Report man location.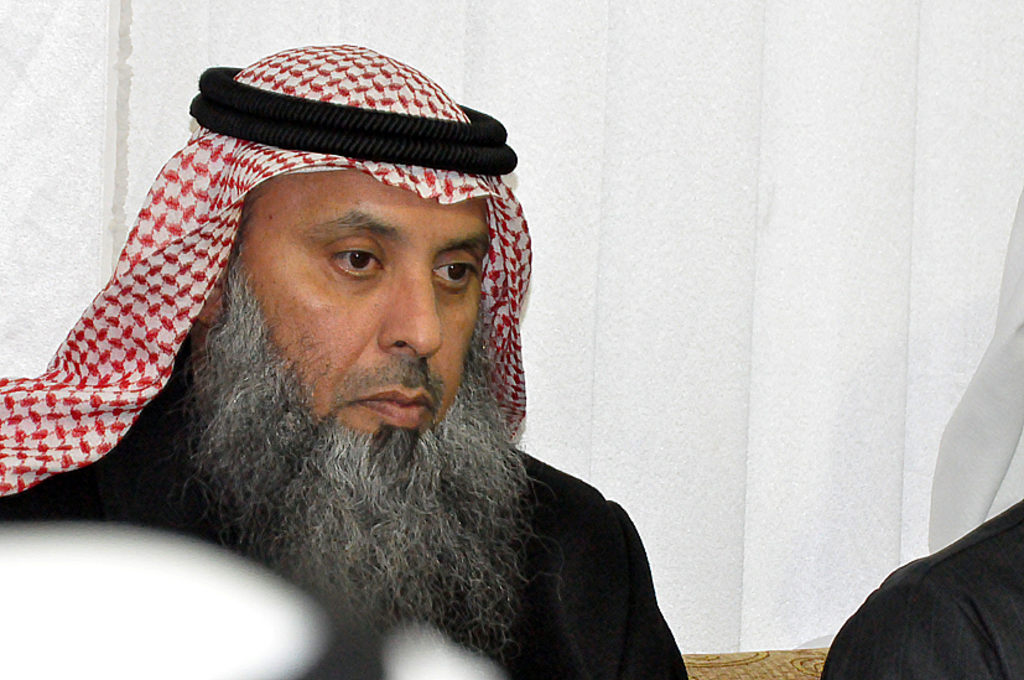
Report: region(7, 51, 753, 679).
